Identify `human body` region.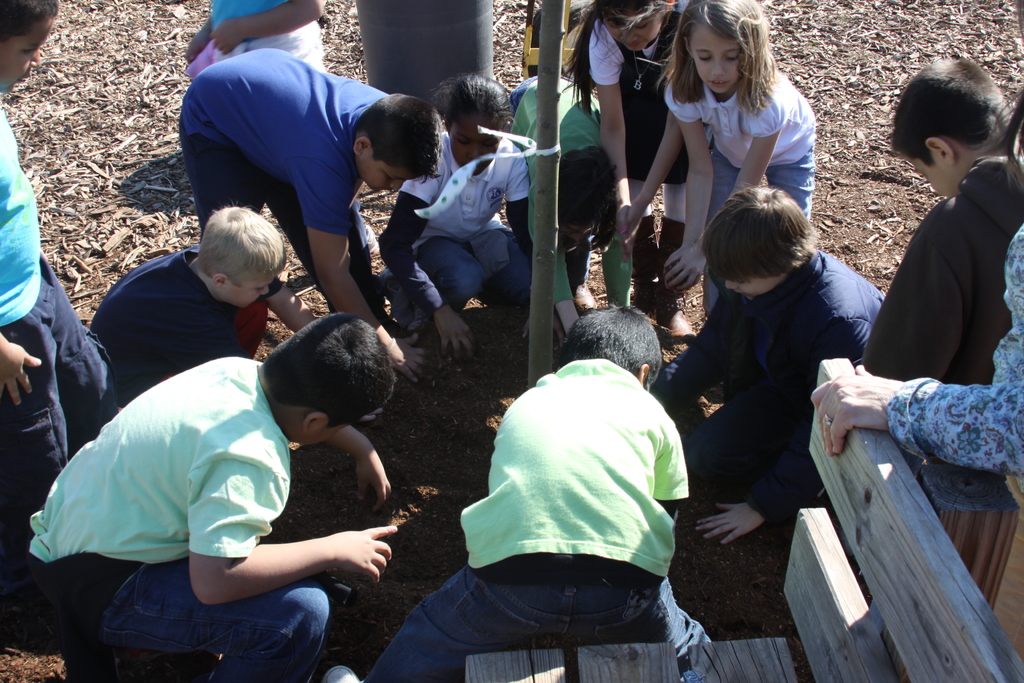
Region: 0:106:129:493.
